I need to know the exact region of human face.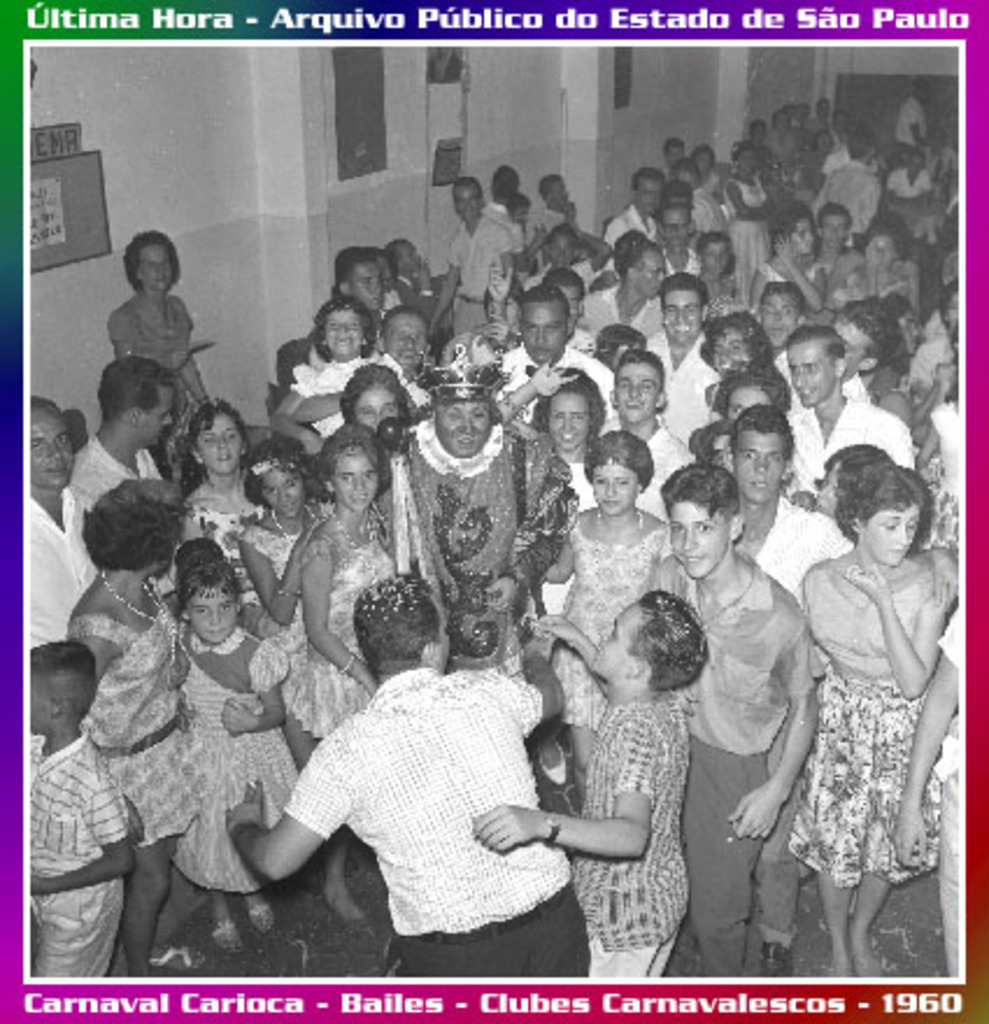
Region: <box>384,310,435,375</box>.
